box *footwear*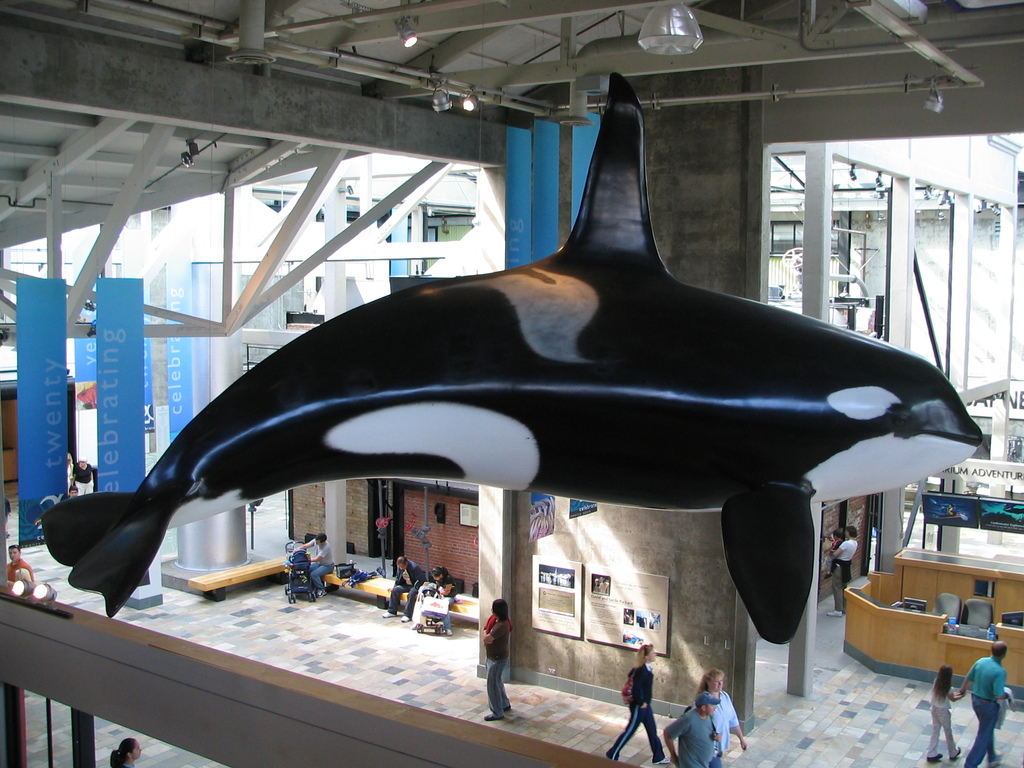
383,612,394,616
